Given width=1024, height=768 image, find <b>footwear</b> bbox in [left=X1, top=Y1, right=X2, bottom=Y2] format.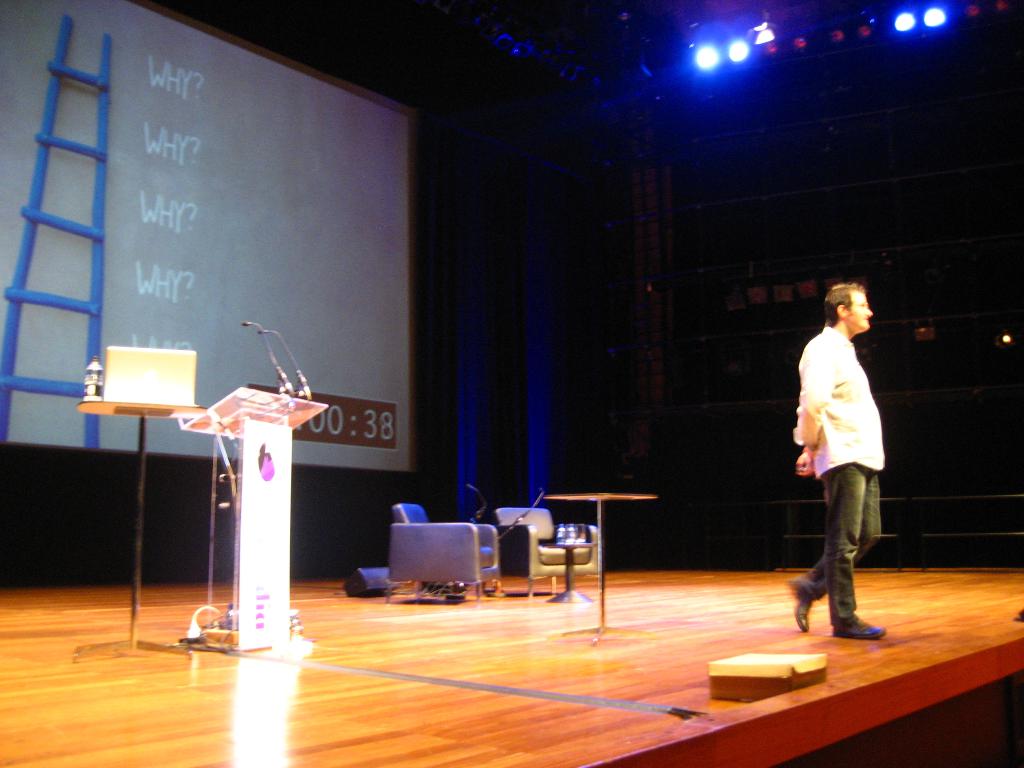
[left=787, top=573, right=813, bottom=632].
